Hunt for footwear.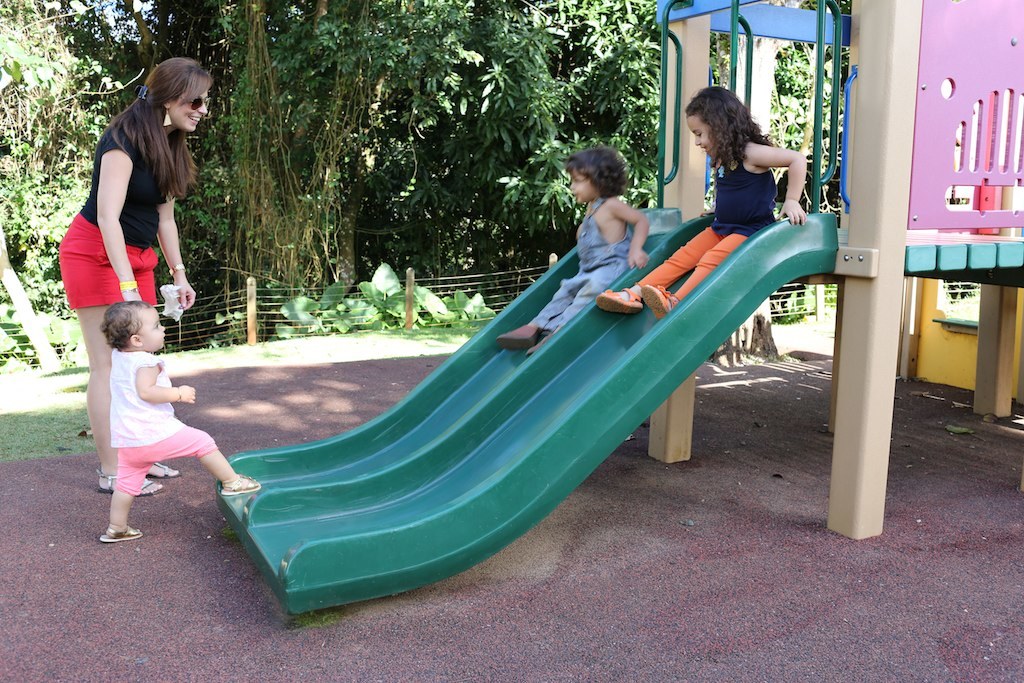
Hunted down at box(526, 334, 546, 356).
